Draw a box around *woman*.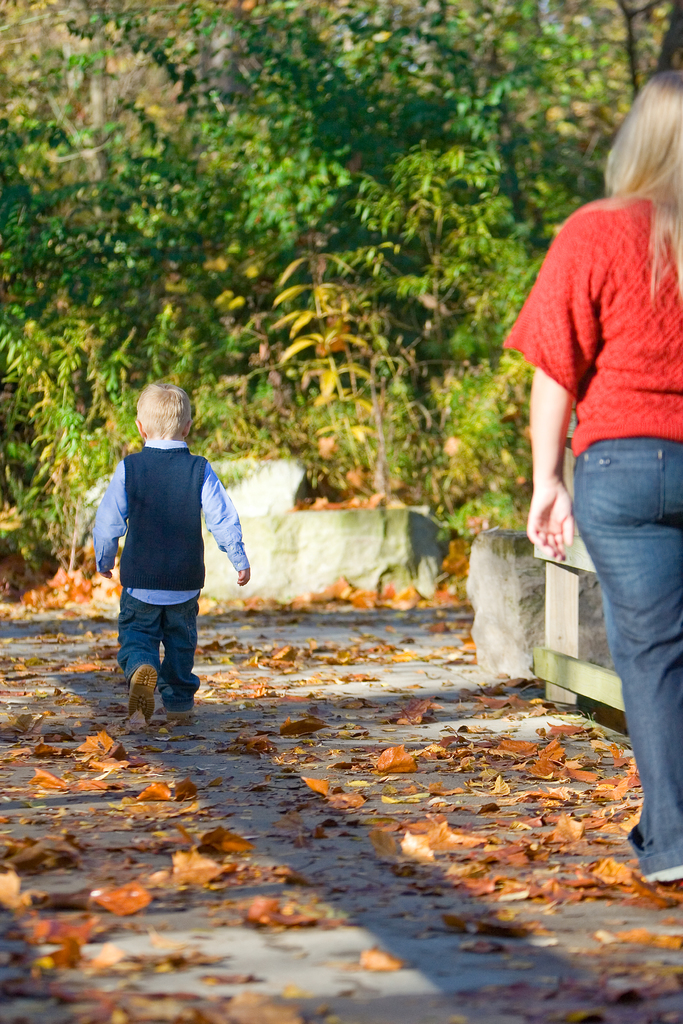
detection(506, 84, 682, 773).
